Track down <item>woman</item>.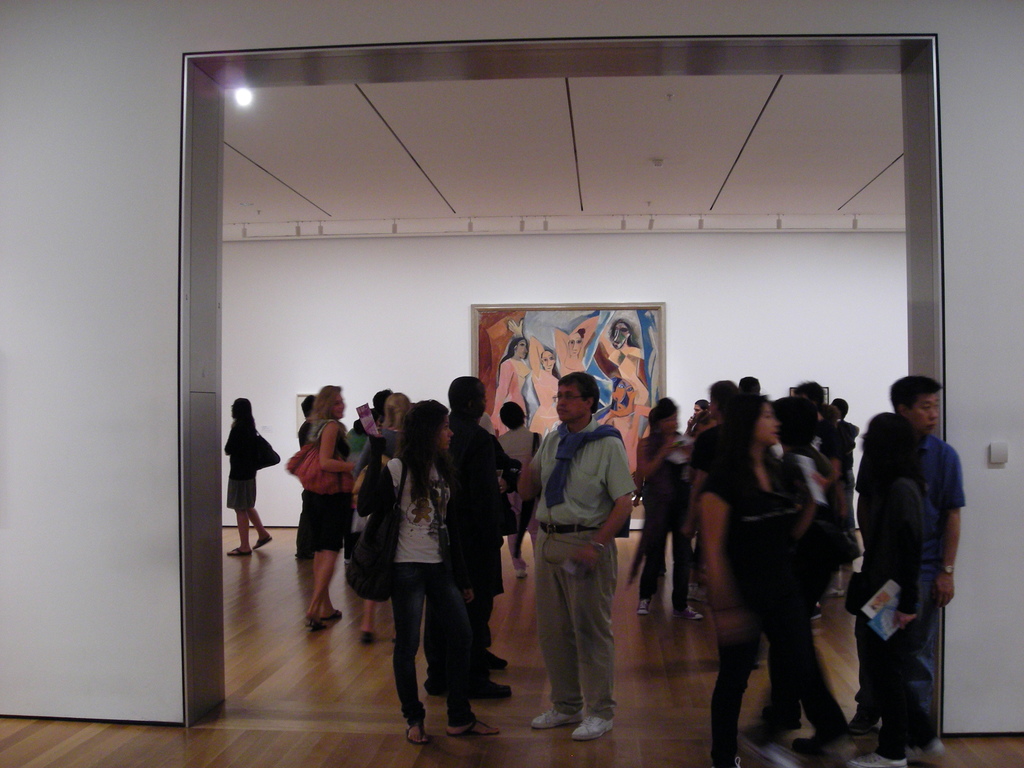
Tracked to Rect(225, 396, 278, 556).
